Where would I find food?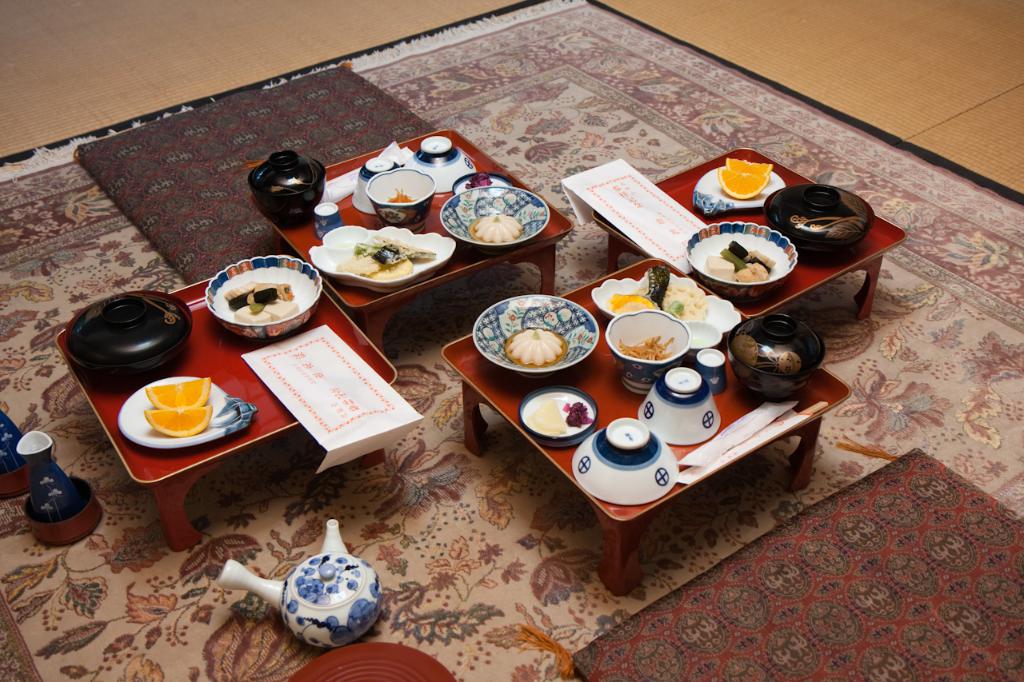
At left=141, top=377, right=213, bottom=437.
